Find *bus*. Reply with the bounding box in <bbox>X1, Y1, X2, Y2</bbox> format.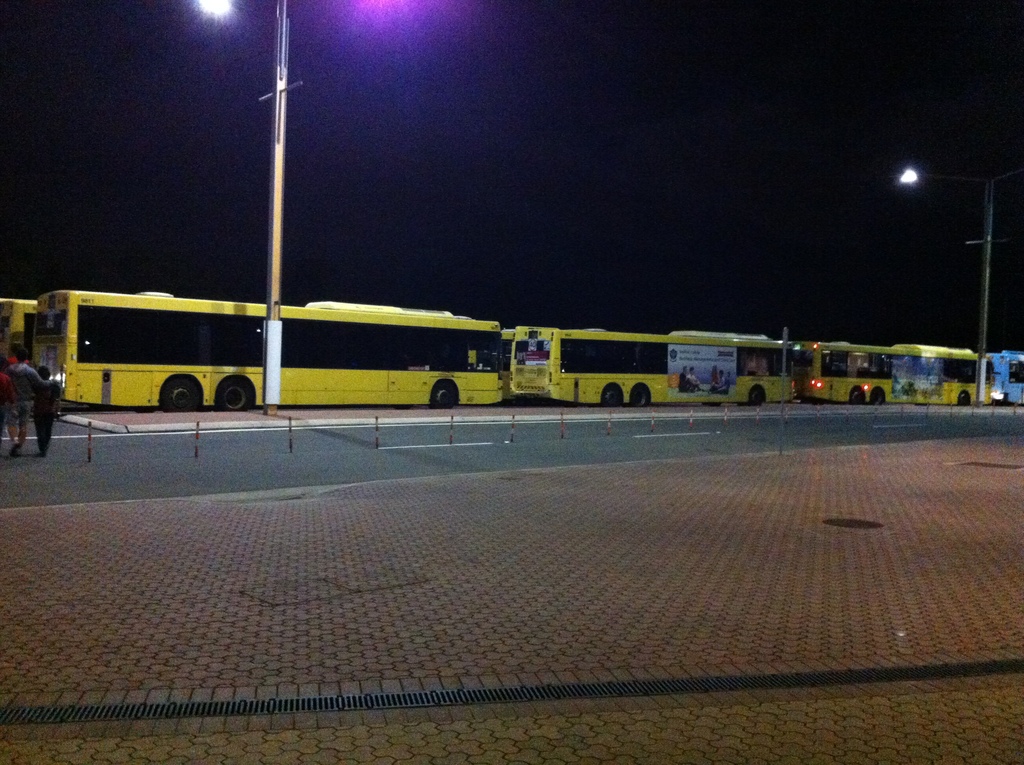
<bbox>465, 321, 514, 378</bbox>.
